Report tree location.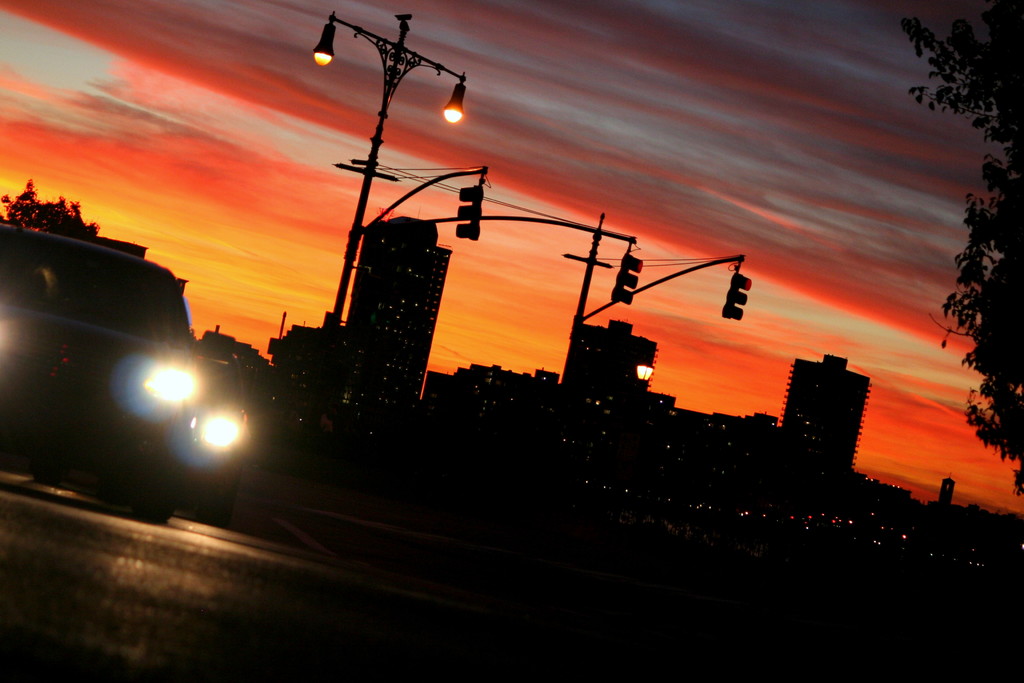
Report: 903:0:1023:482.
